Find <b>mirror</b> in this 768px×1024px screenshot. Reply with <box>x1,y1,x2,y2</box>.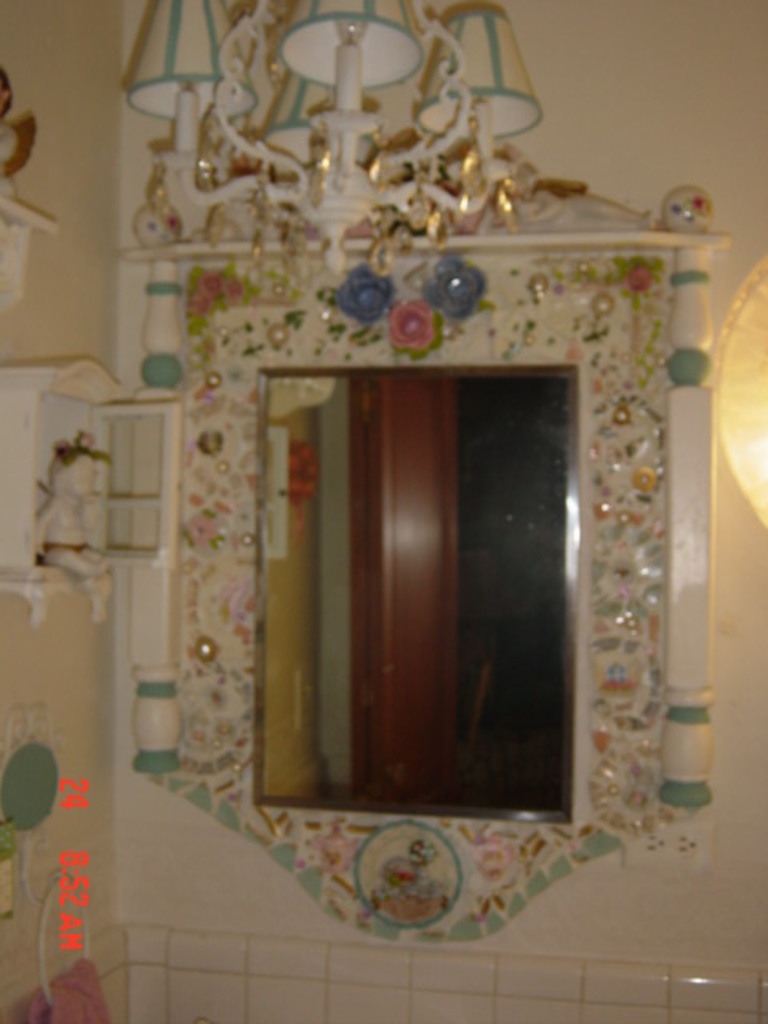
<box>266,374,568,811</box>.
